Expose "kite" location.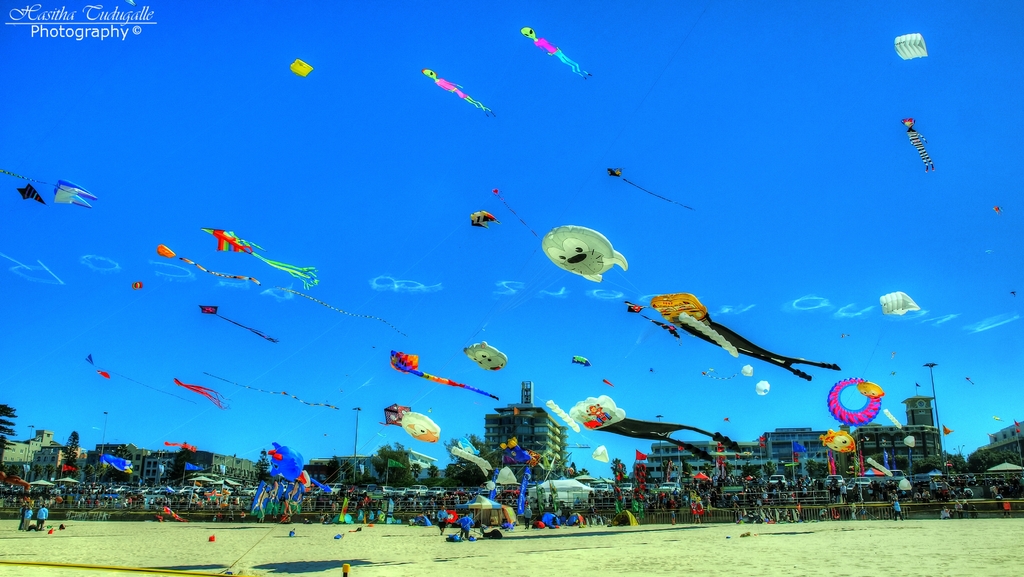
Exposed at (left=489, top=184, right=536, bottom=241).
